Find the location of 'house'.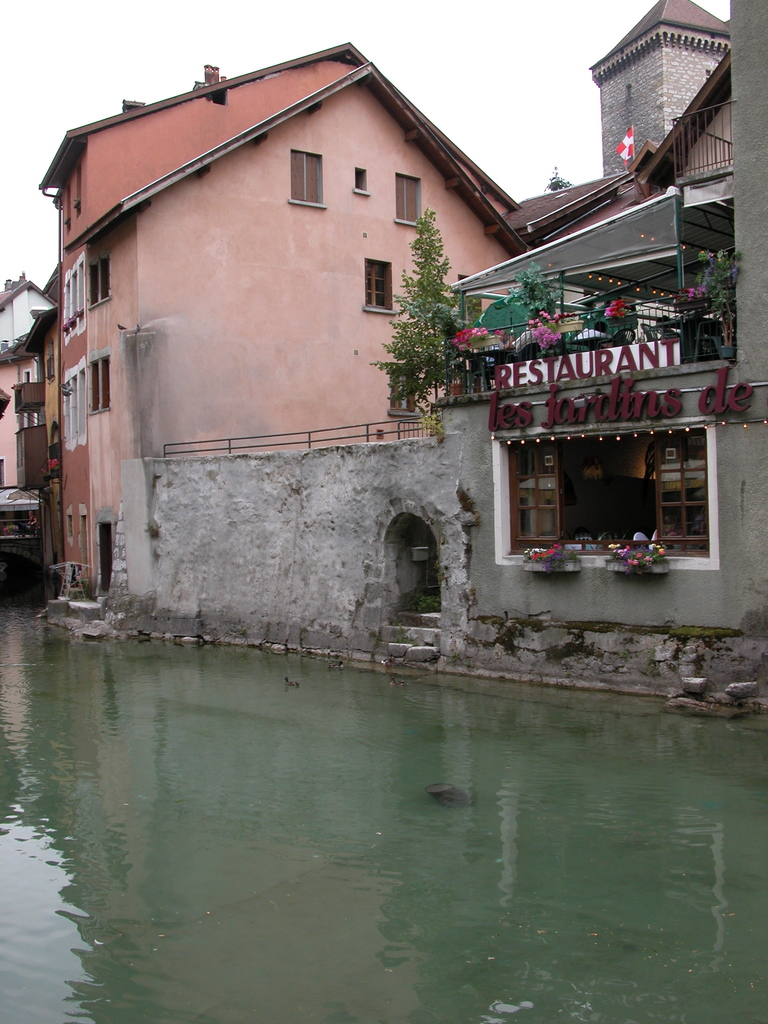
Location: locate(47, 0, 656, 663).
